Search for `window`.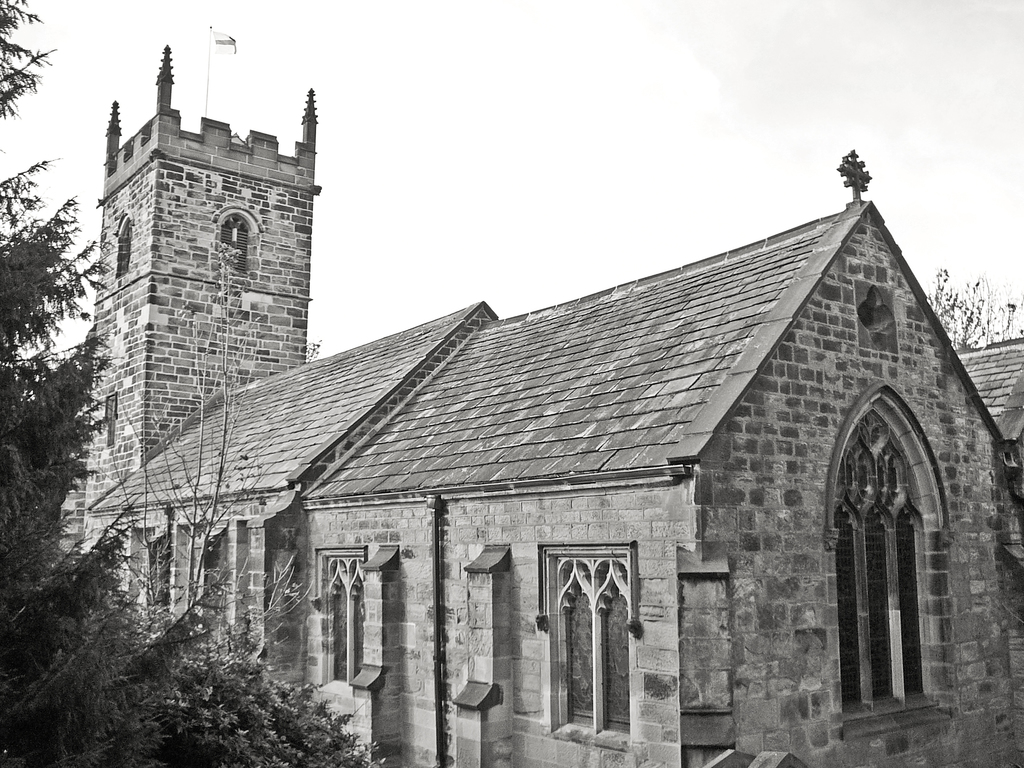
Found at bbox=(214, 217, 253, 273).
